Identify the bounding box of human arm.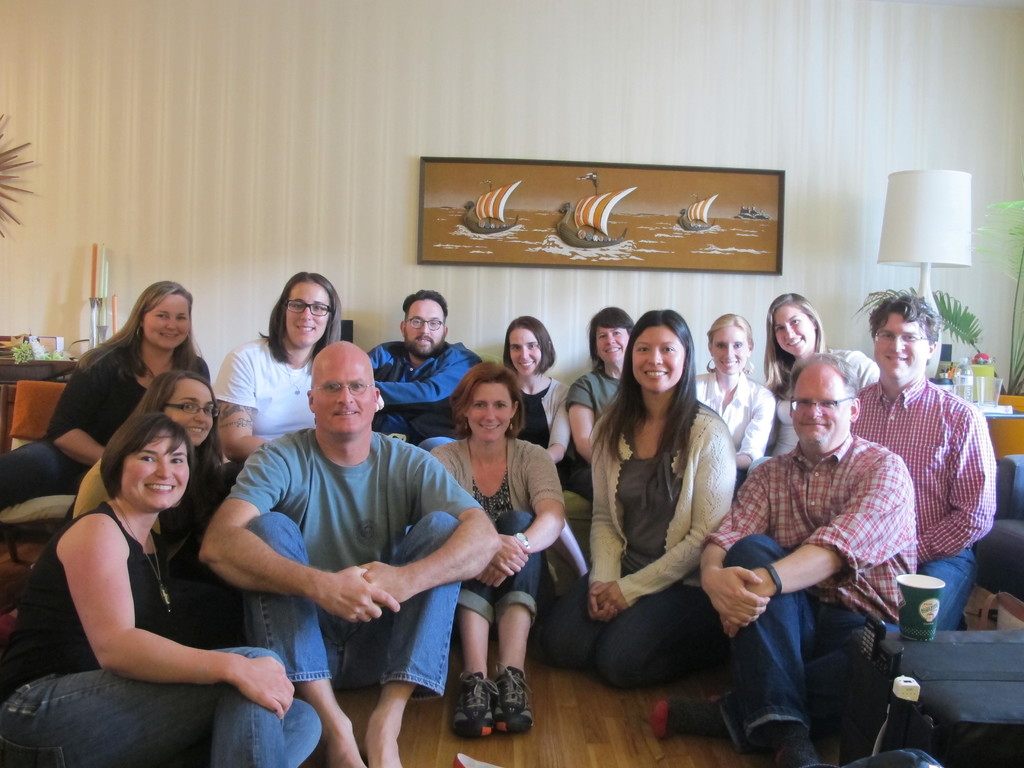
x1=541, y1=380, x2=572, y2=468.
